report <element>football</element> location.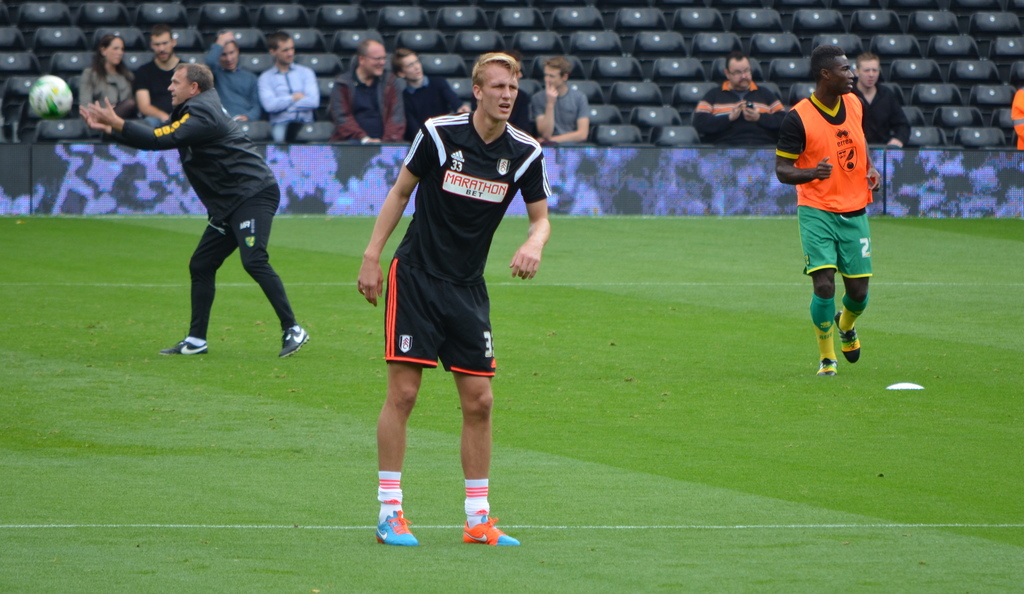
Report: region(29, 74, 72, 119).
